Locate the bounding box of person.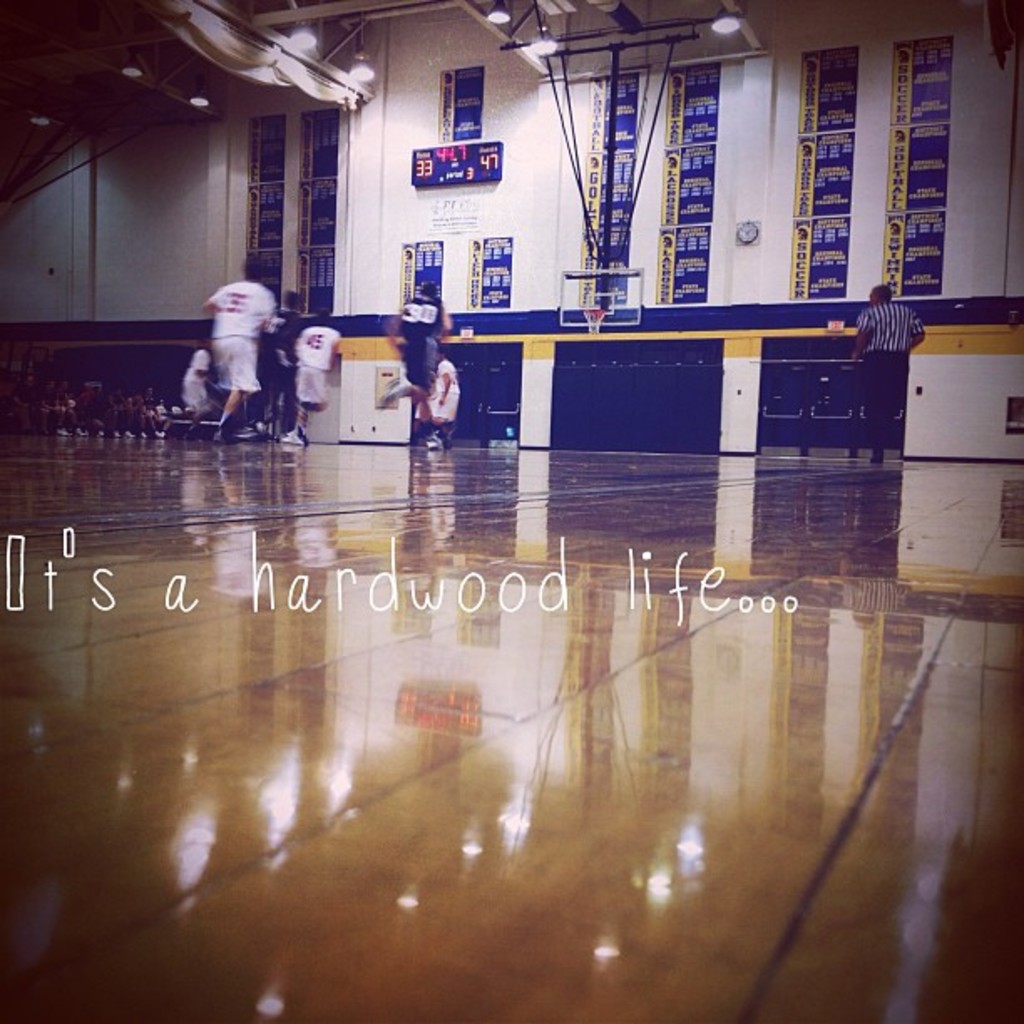
Bounding box: (left=848, top=273, right=932, bottom=463).
